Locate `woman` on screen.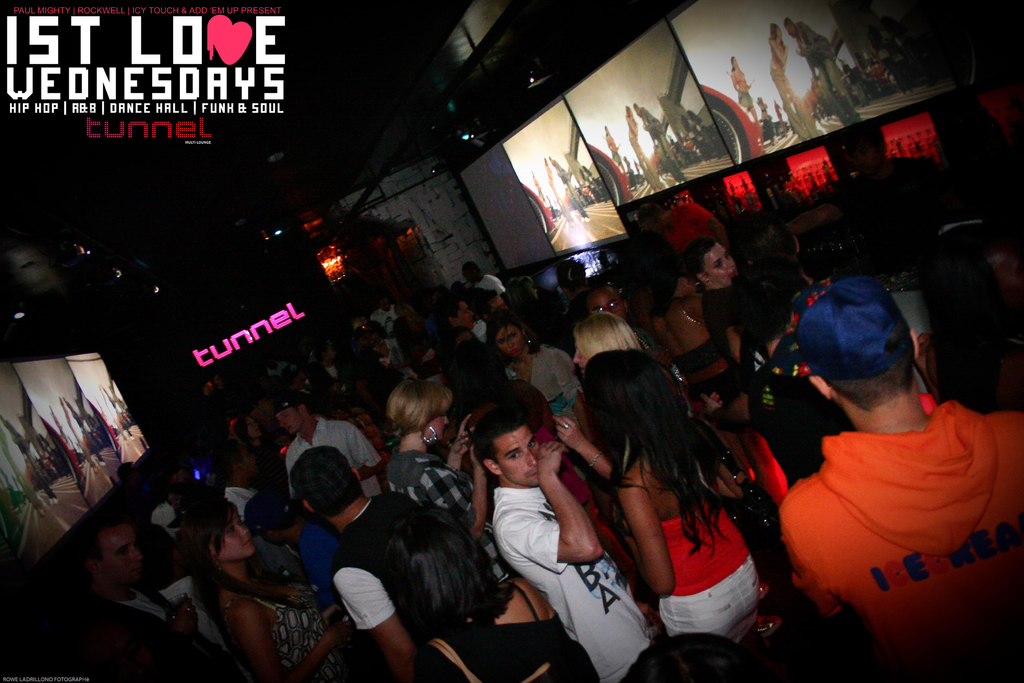
On screen at <box>573,349,769,644</box>.
